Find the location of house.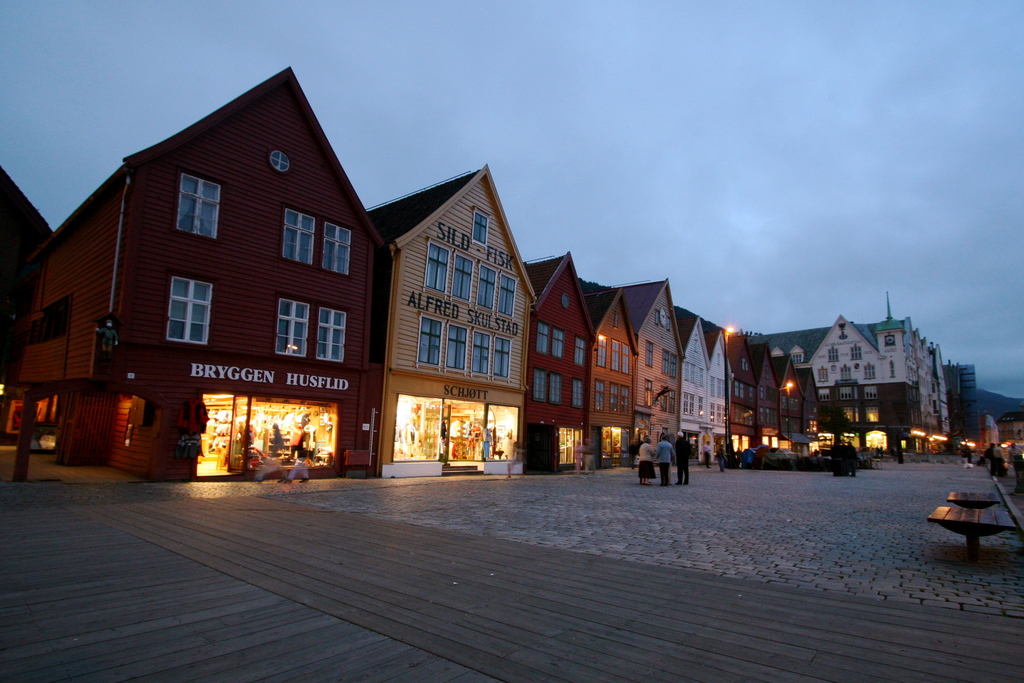
Location: detection(577, 285, 637, 465).
